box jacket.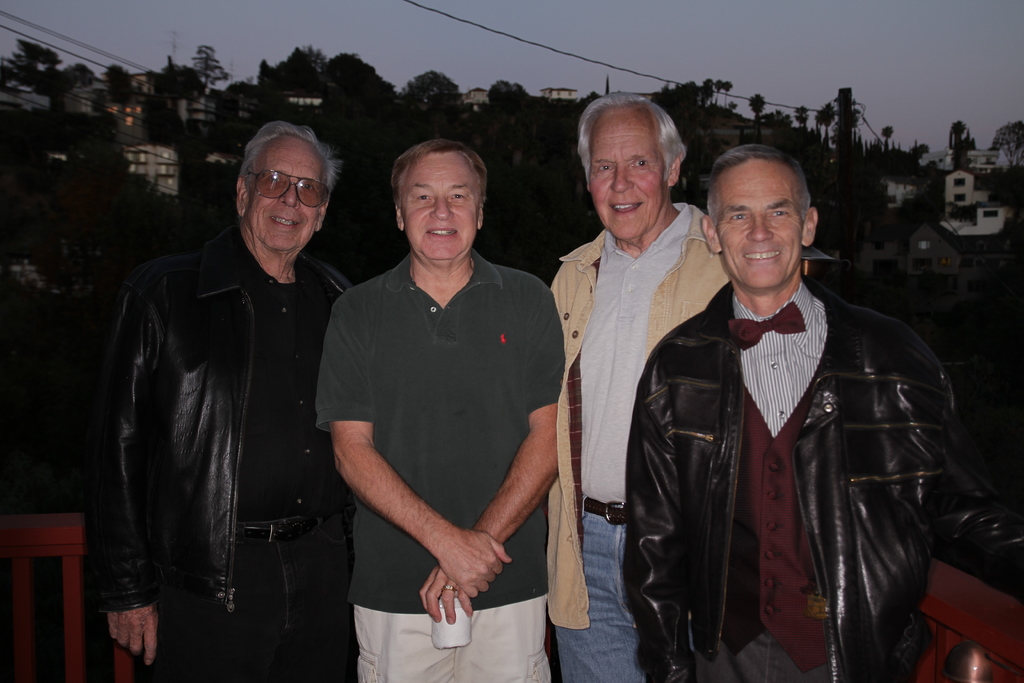
select_region(102, 161, 353, 604).
